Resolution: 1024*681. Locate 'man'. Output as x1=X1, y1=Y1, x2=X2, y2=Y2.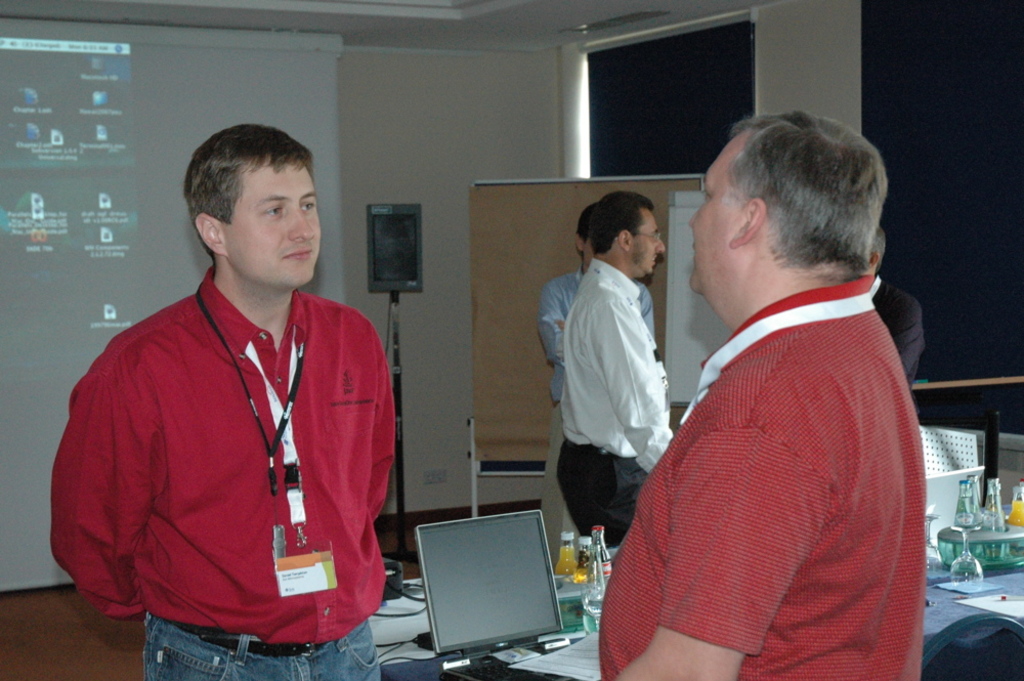
x1=552, y1=190, x2=679, y2=552.
